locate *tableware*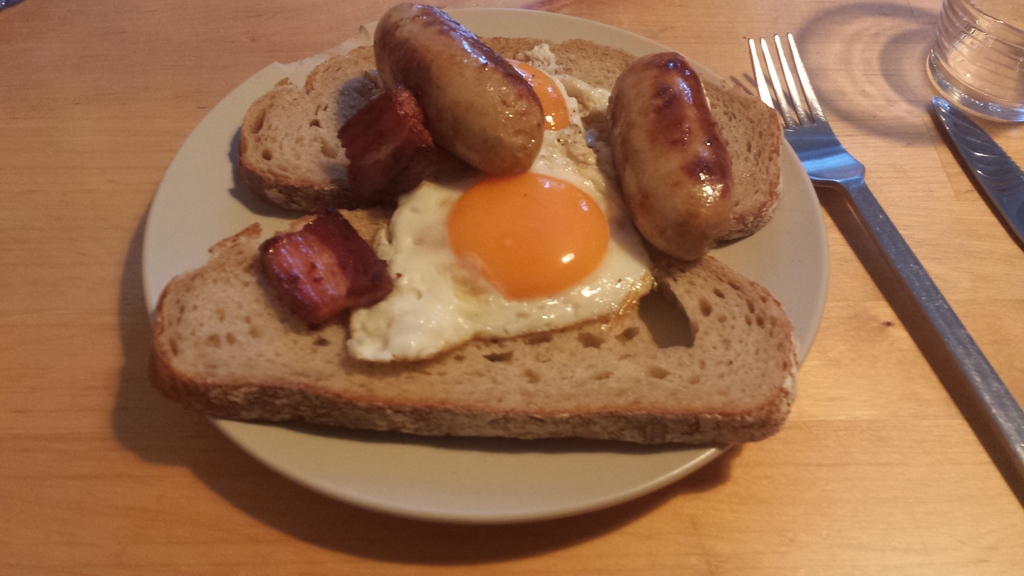
137:3:835:530
